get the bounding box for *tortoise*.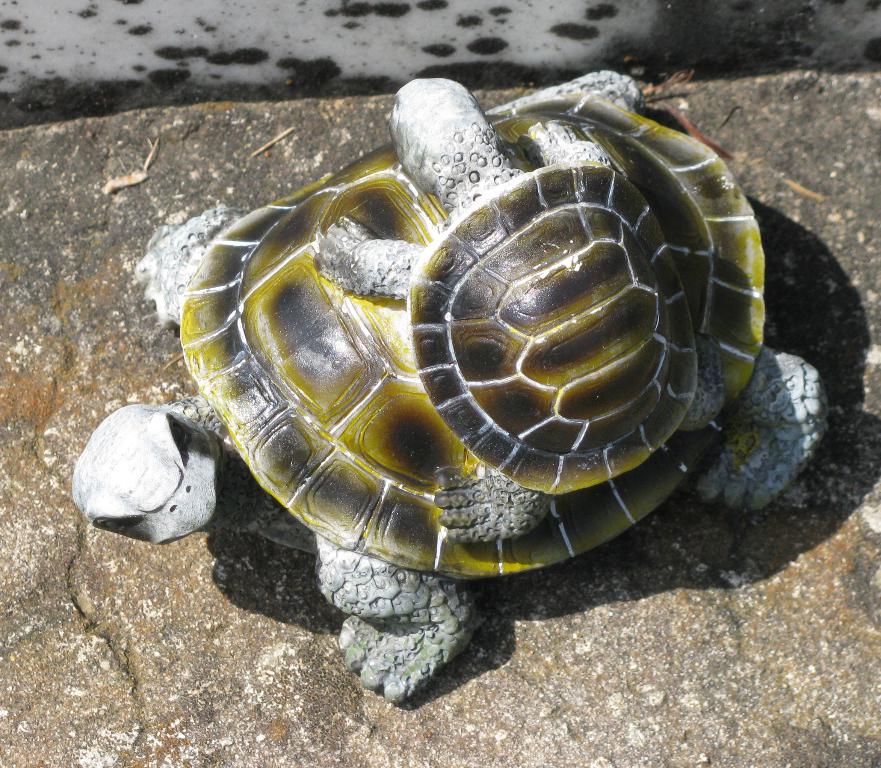
detection(67, 68, 833, 713).
